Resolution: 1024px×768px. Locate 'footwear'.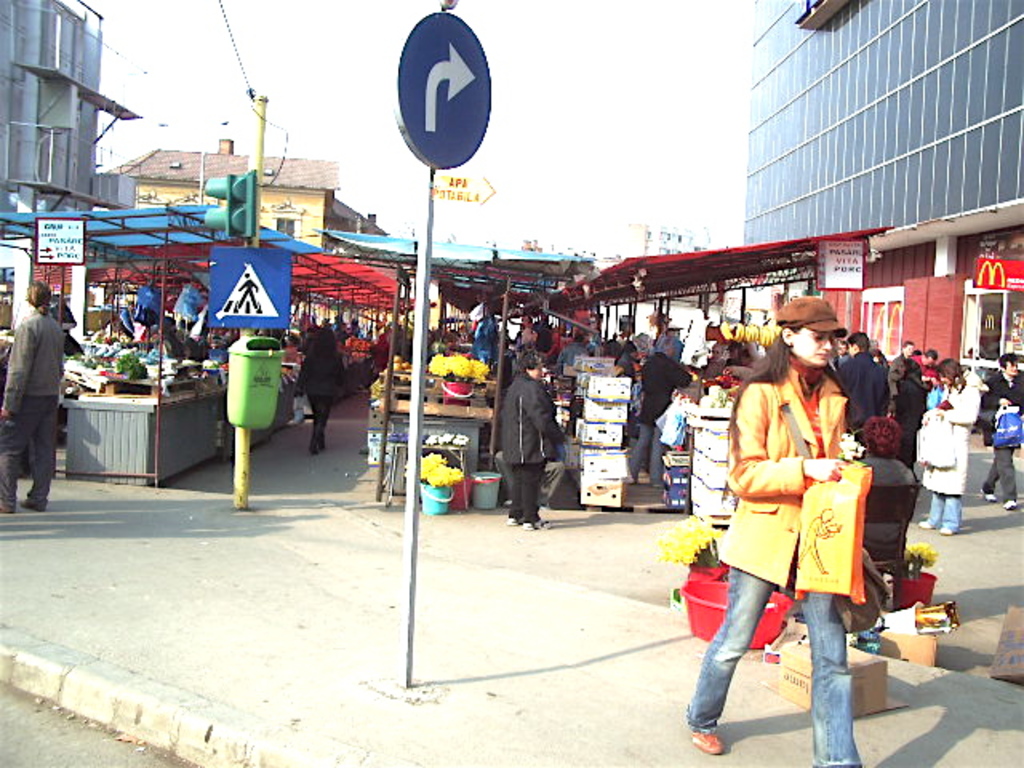
<region>941, 523, 960, 534</region>.
